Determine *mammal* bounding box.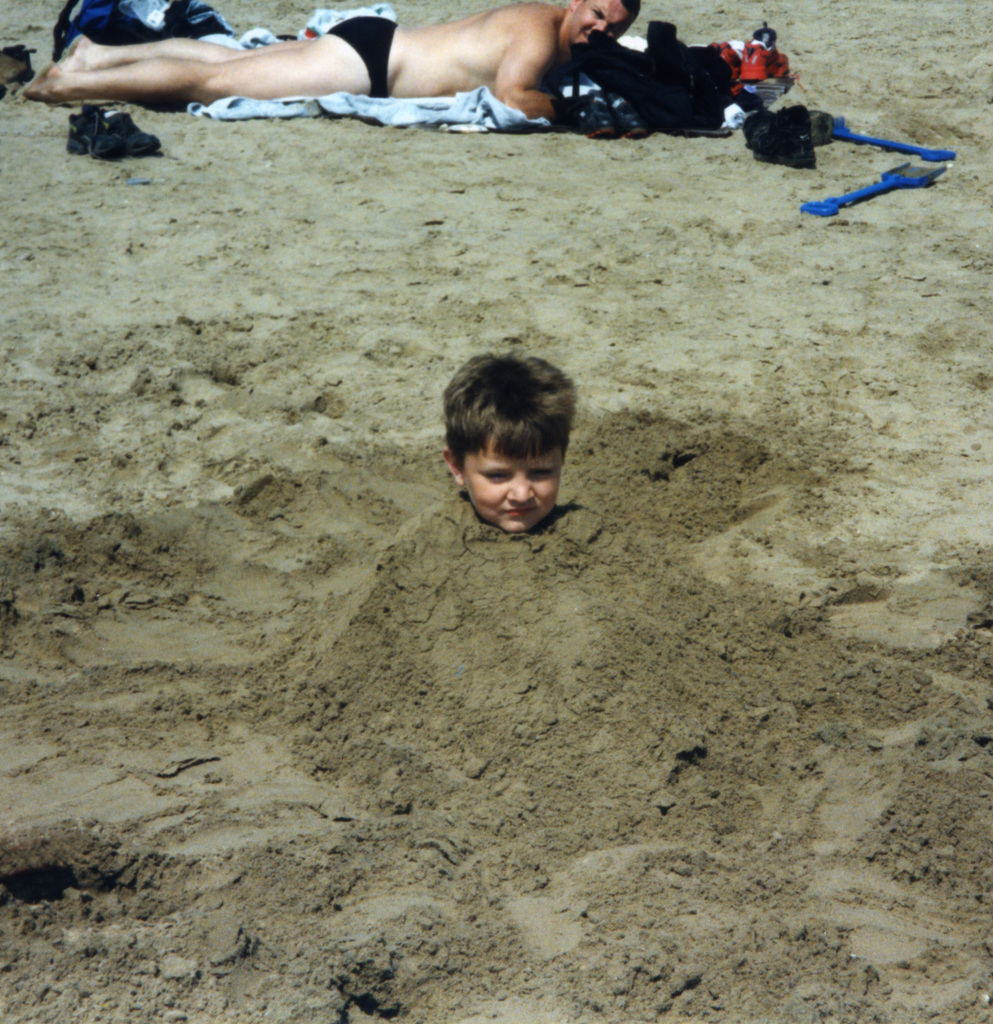
Determined: pyautogui.locateOnScreen(19, 0, 644, 120).
